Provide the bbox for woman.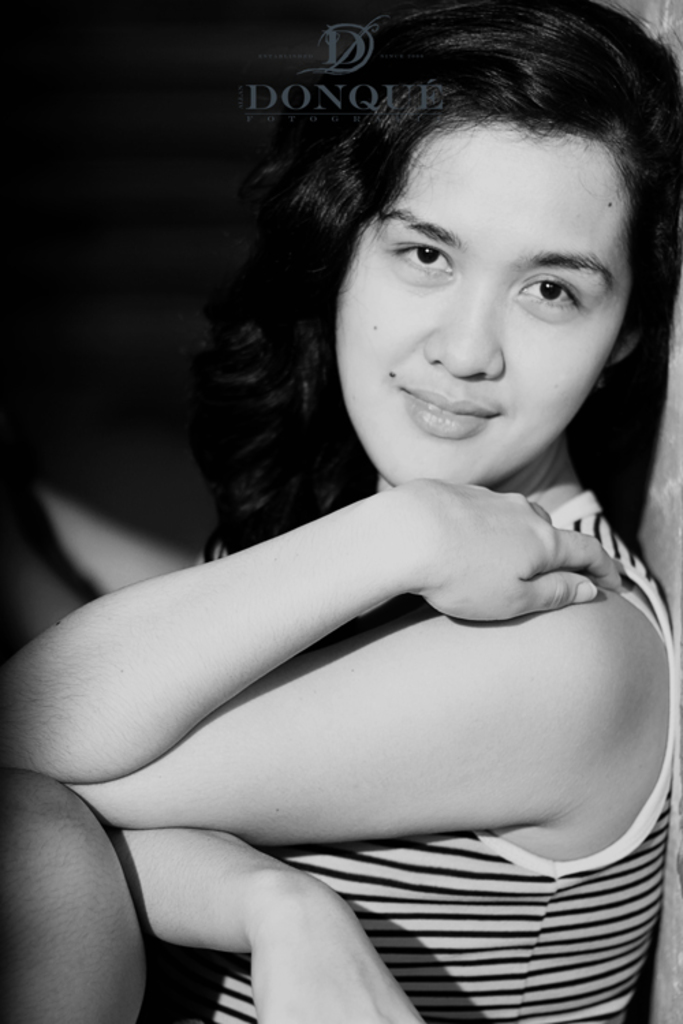
Rect(60, 7, 682, 987).
